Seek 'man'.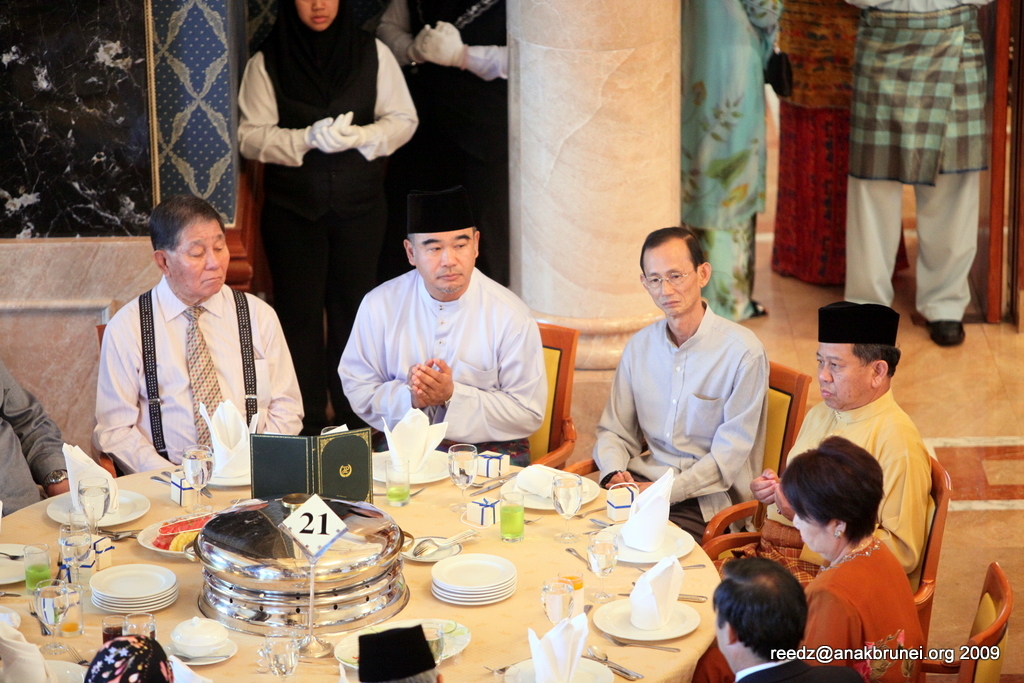
left=743, top=293, right=944, bottom=583.
